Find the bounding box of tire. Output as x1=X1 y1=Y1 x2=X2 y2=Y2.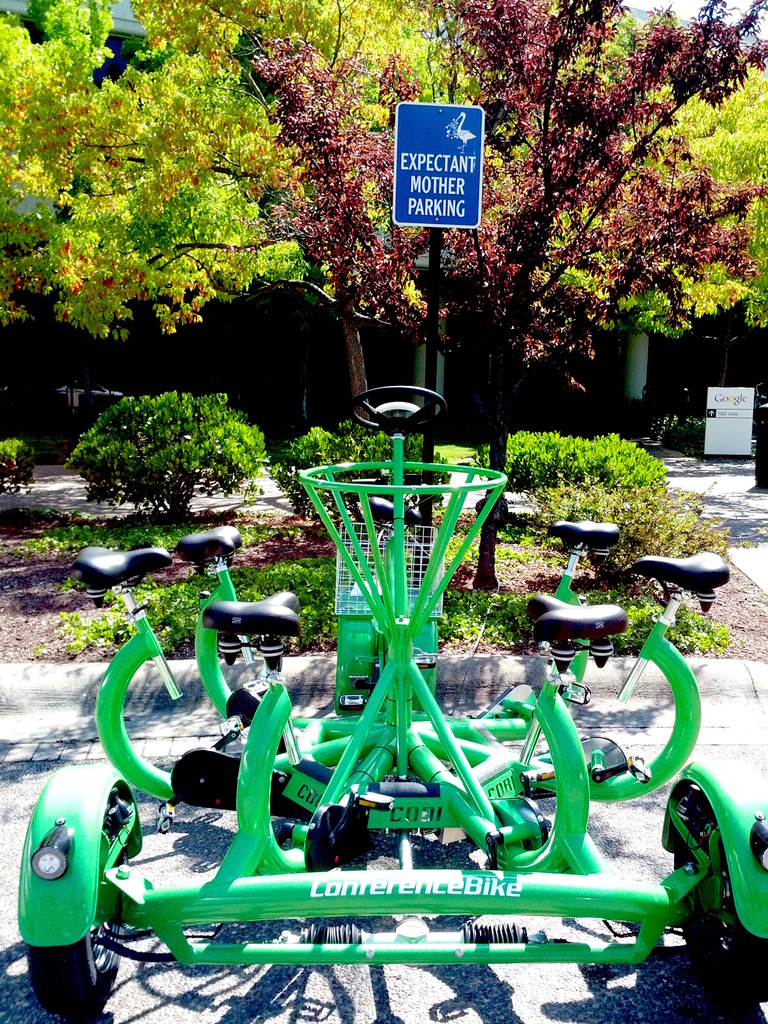
x1=23 y1=796 x2=137 y2=1022.
